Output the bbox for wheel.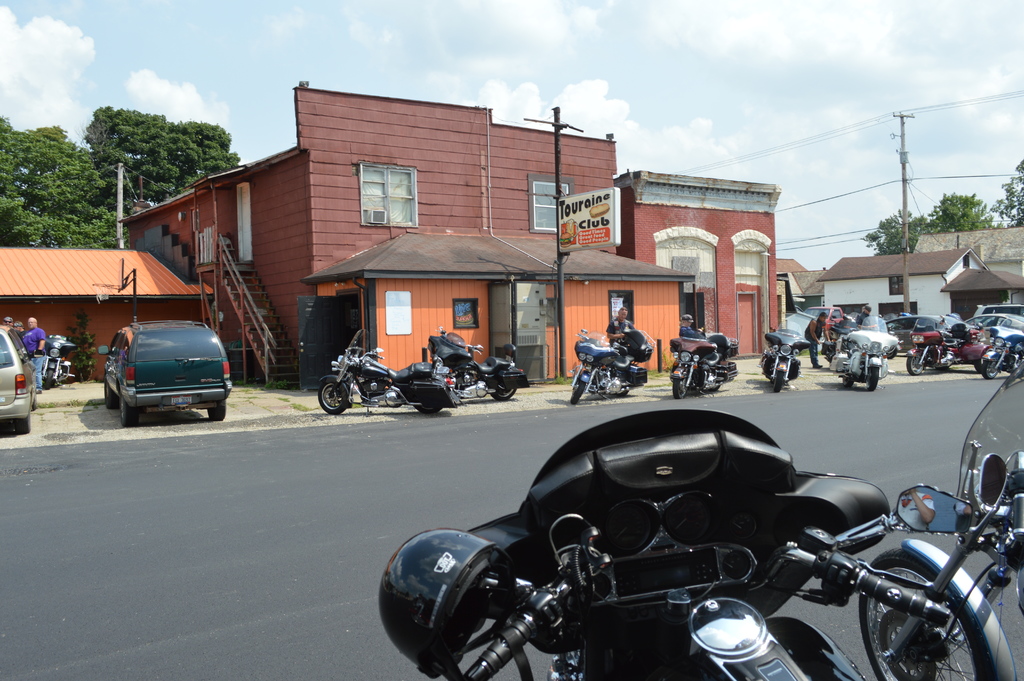
region(708, 384, 720, 390).
